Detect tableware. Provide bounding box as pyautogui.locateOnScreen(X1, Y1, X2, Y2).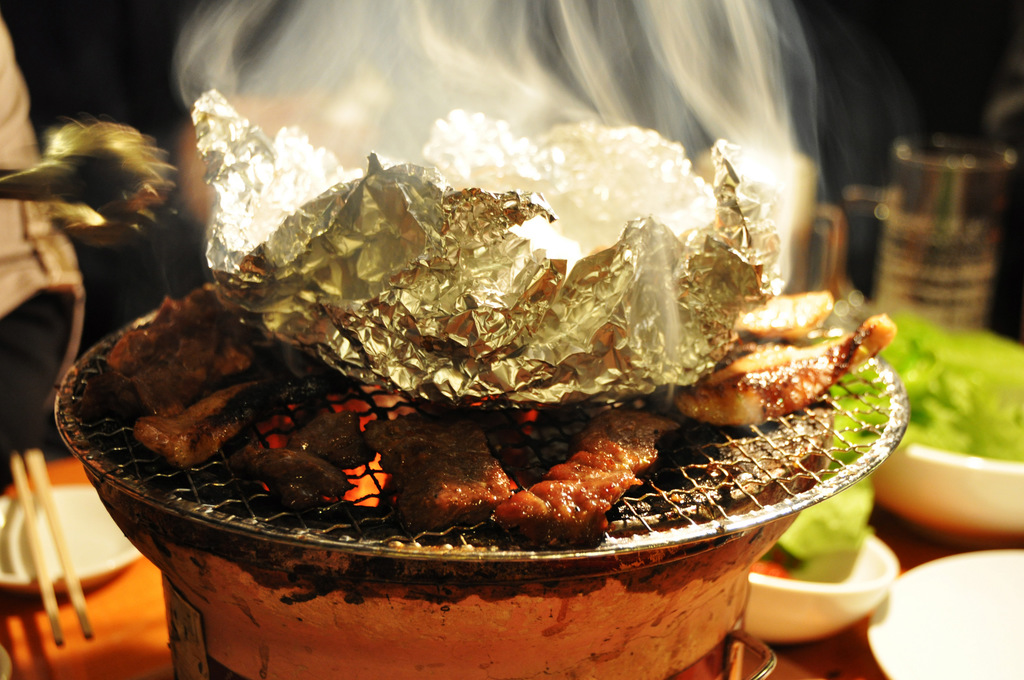
pyautogui.locateOnScreen(874, 439, 1023, 548).
